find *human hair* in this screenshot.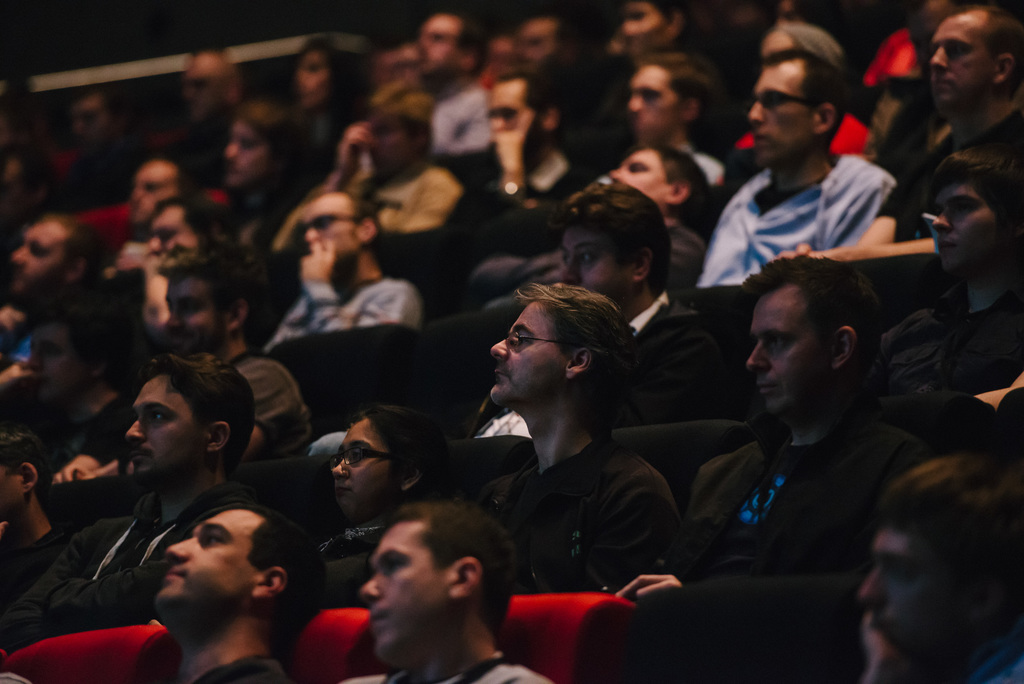
The bounding box for *human hair* is pyautogui.locateOnScreen(548, 180, 673, 299).
